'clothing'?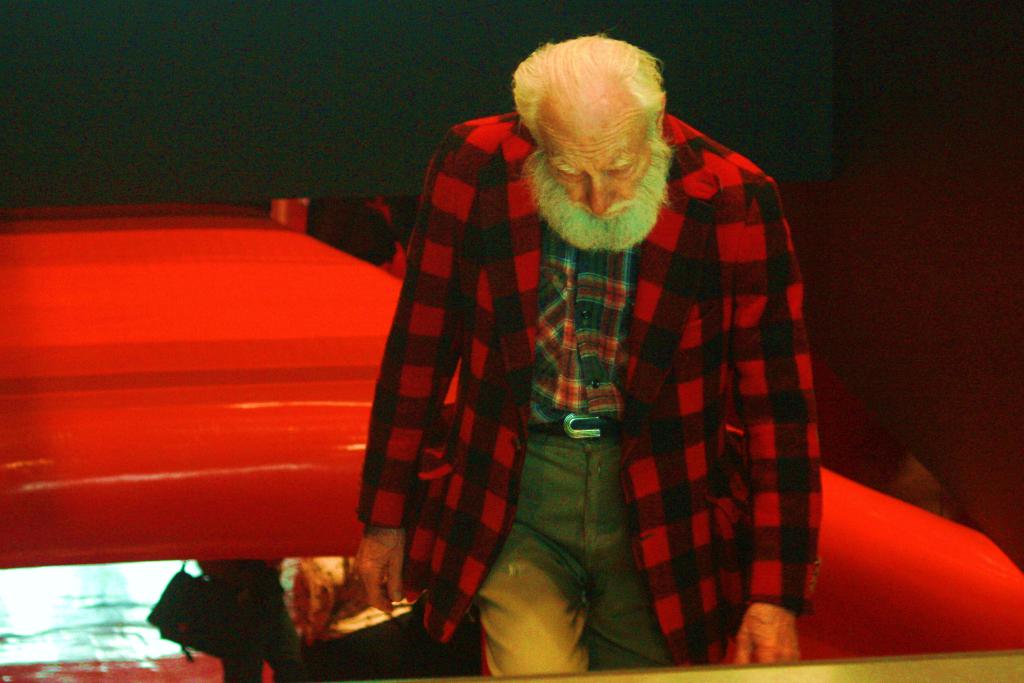
[x1=194, y1=558, x2=304, y2=682]
